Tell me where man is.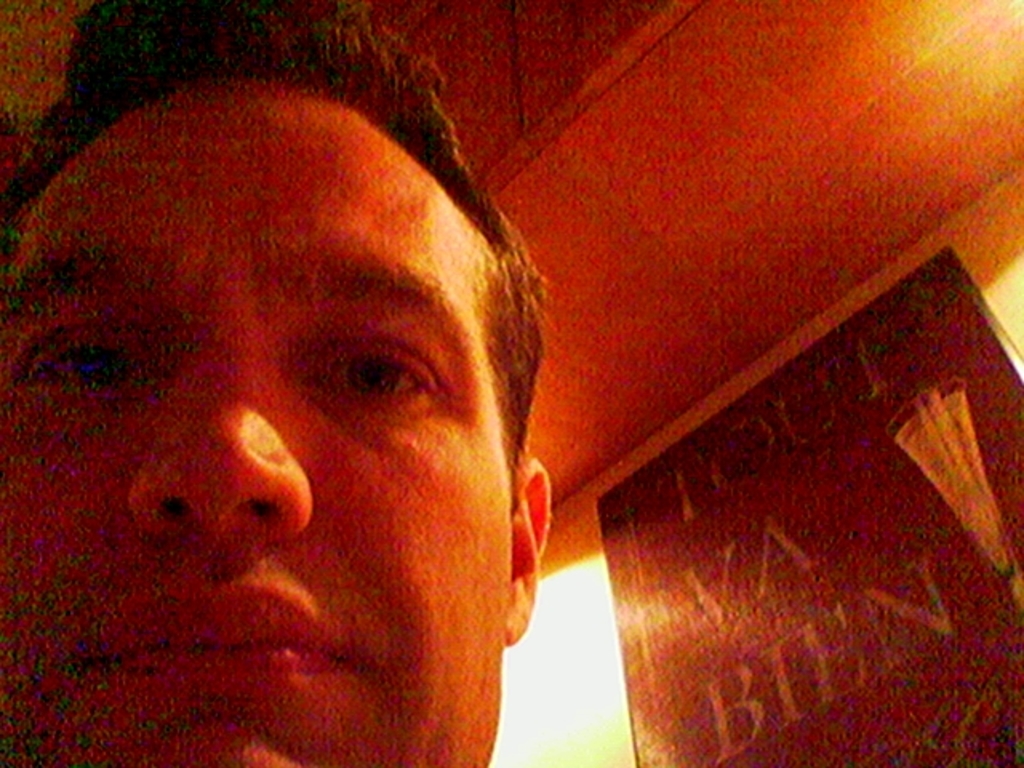
man is at locate(0, 0, 562, 766).
